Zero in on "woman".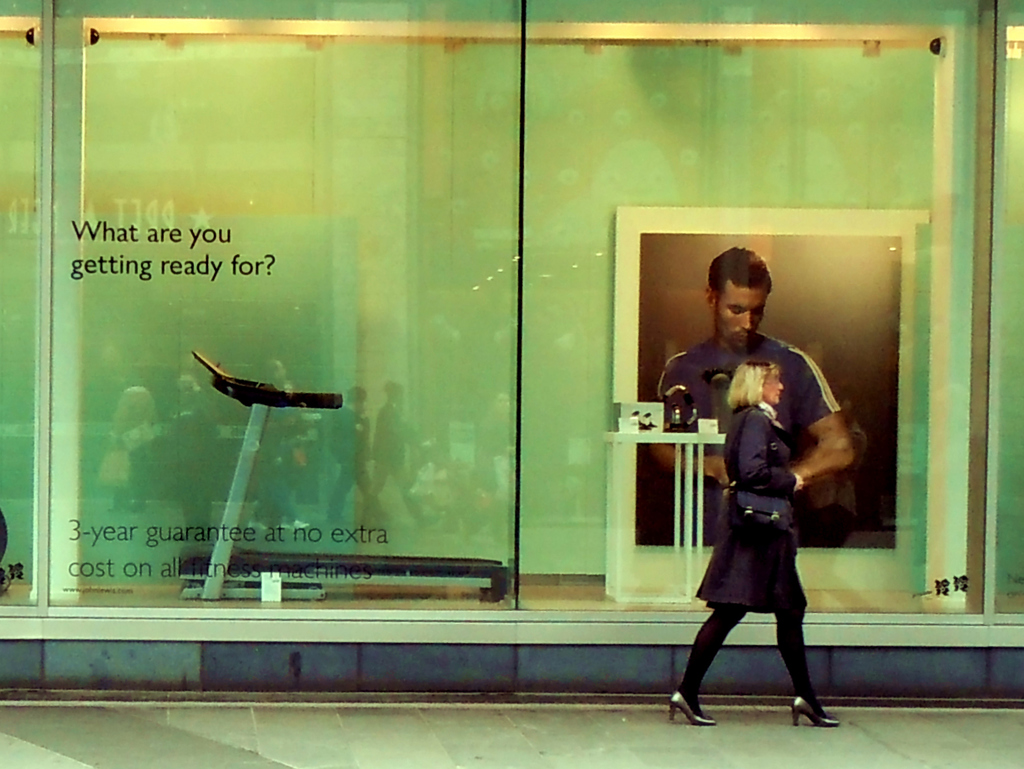
Zeroed in: crop(684, 313, 827, 718).
